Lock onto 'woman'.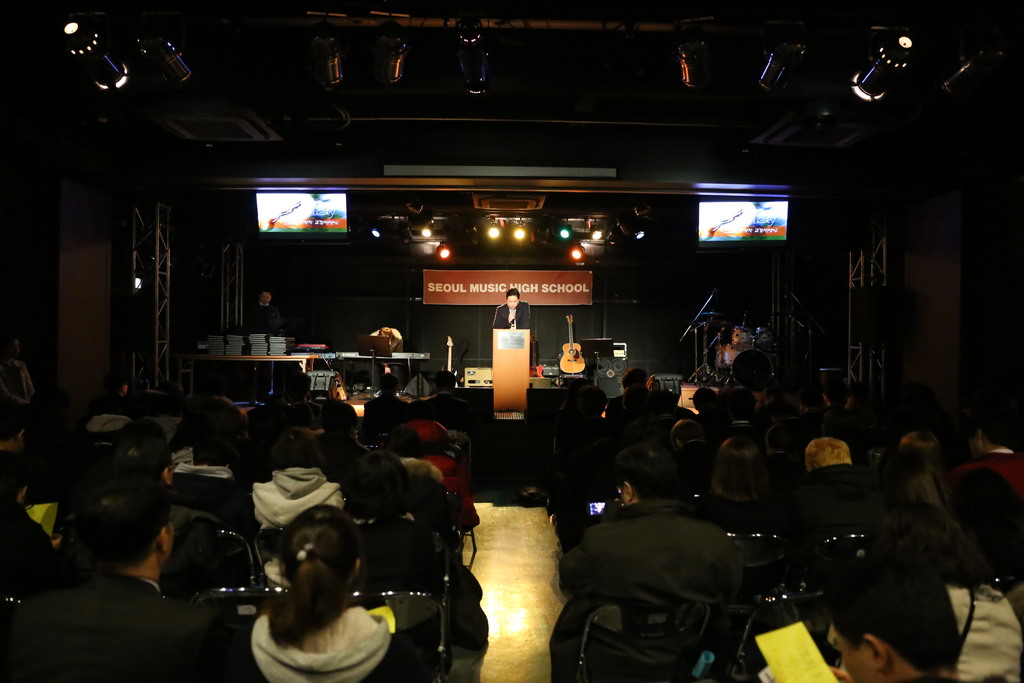
Locked: box=[230, 501, 436, 682].
